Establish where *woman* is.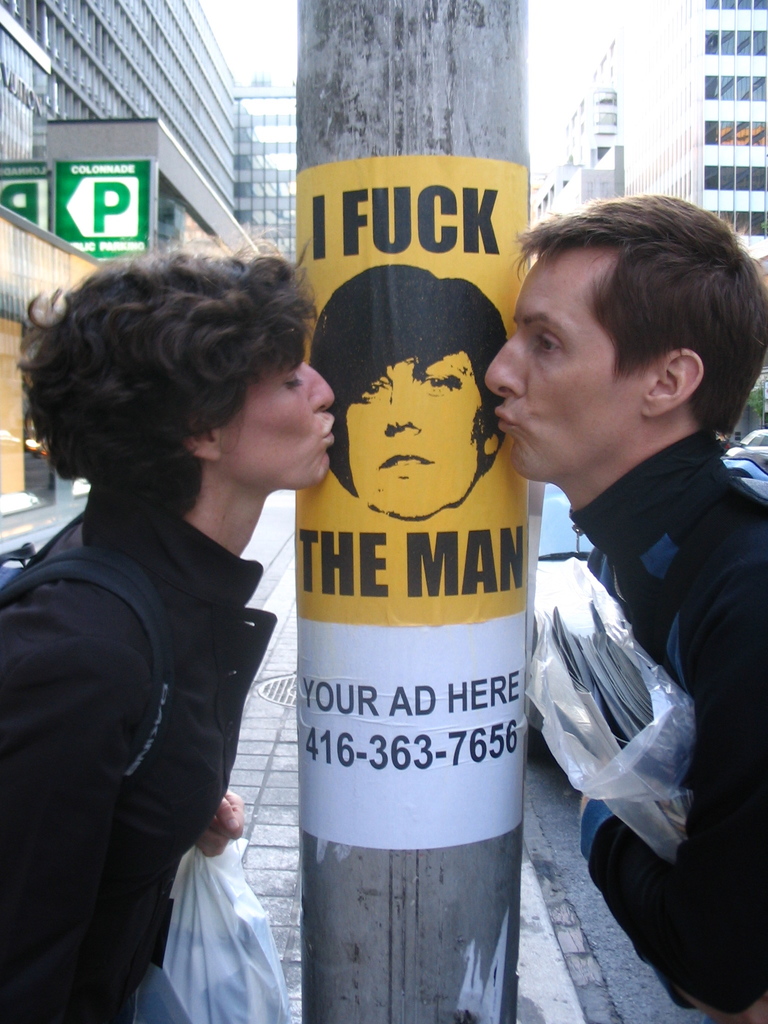
Established at box=[0, 228, 340, 1023].
